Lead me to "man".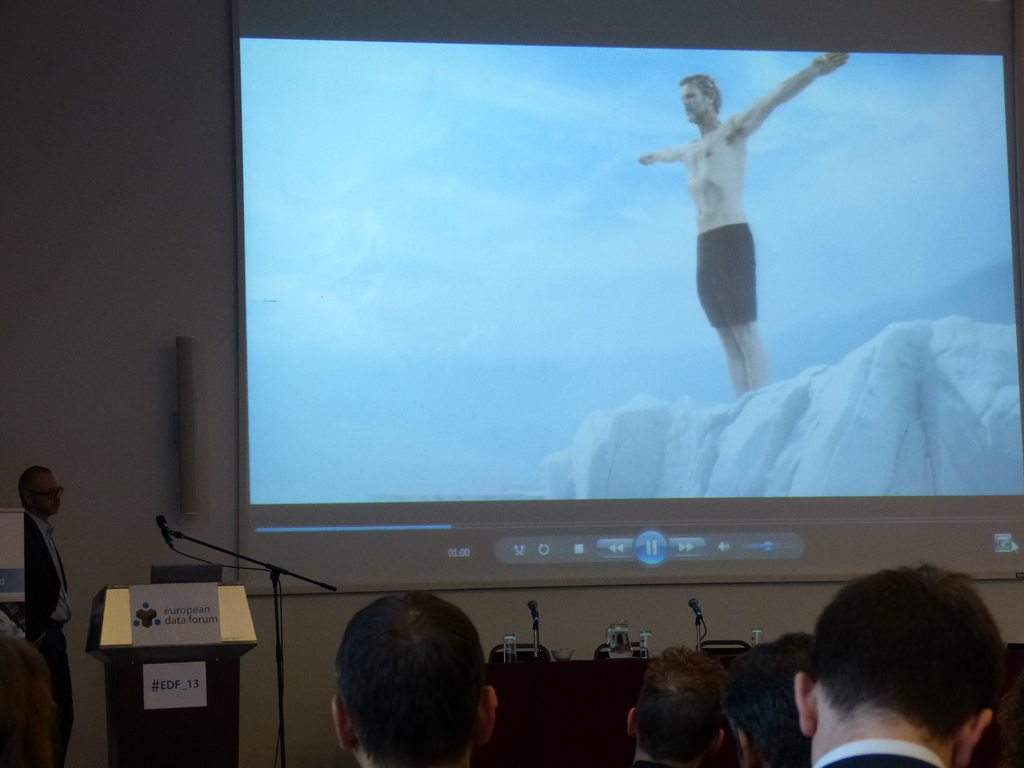
Lead to box(731, 626, 828, 767).
